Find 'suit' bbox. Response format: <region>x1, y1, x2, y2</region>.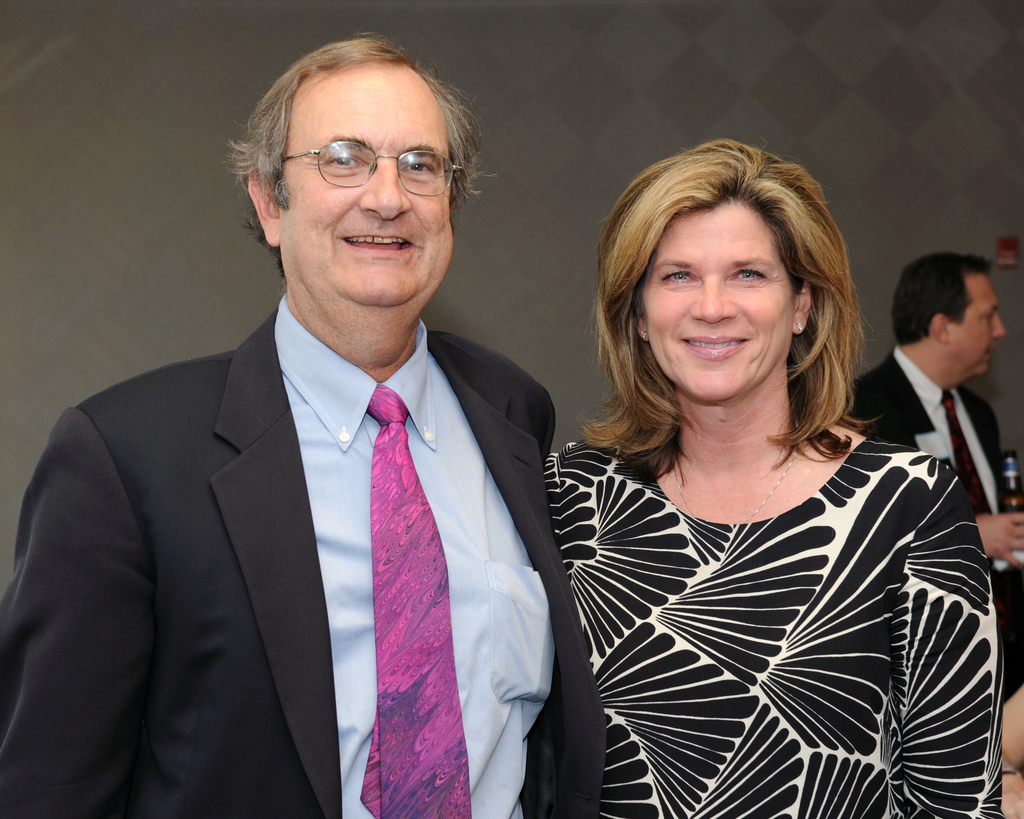
<region>20, 197, 611, 808</region>.
